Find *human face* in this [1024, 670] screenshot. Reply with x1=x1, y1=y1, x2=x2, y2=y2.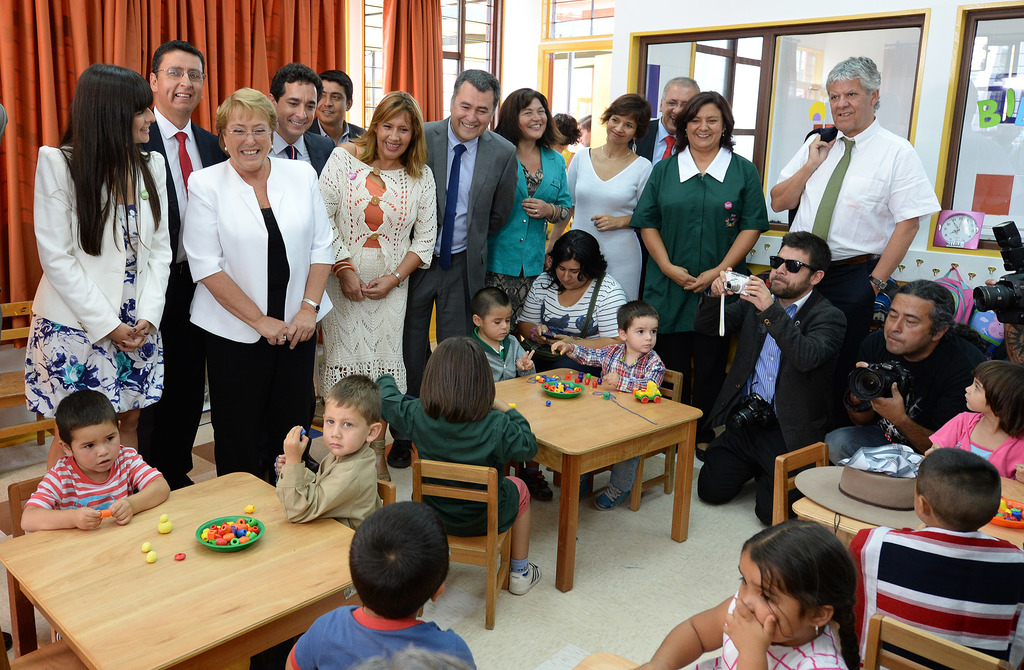
x1=322, y1=402, x2=365, y2=461.
